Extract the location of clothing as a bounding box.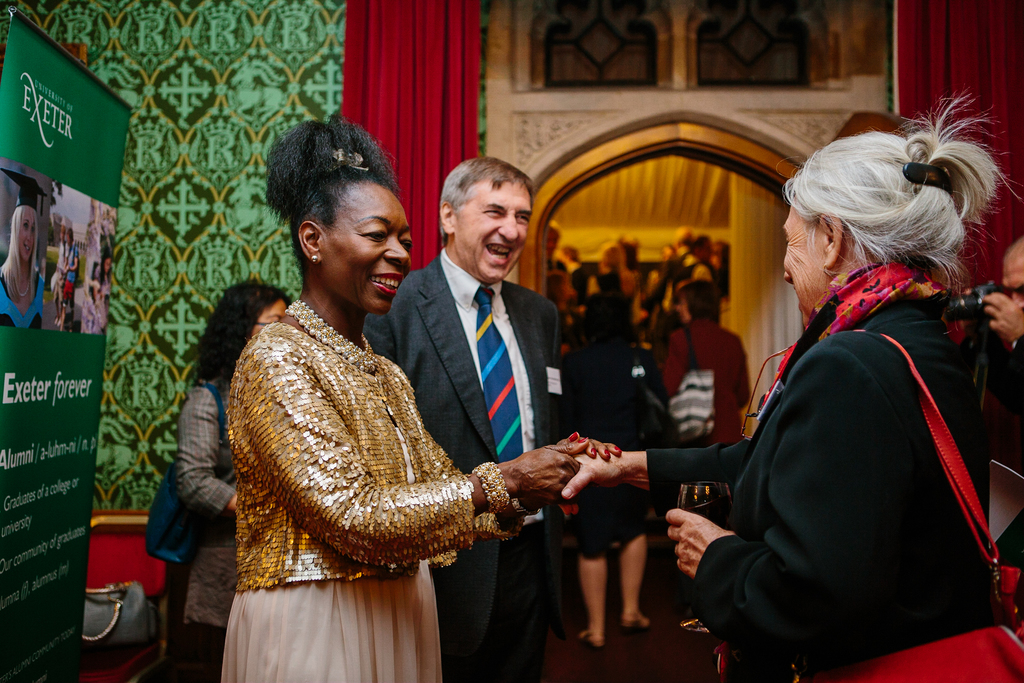
[563,342,655,561].
